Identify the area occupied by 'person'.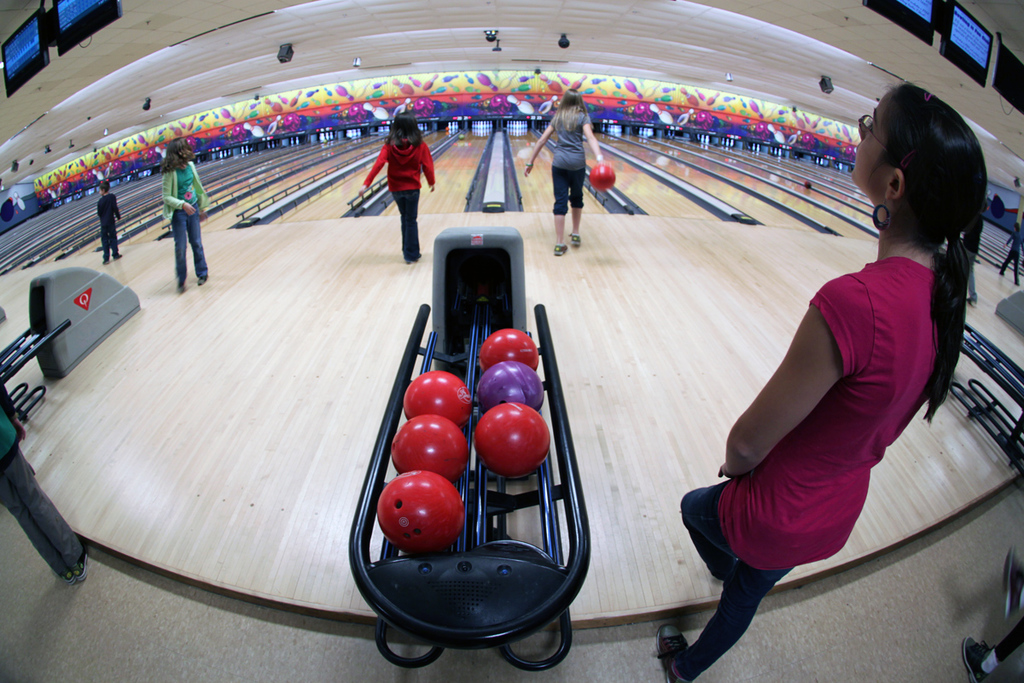
Area: 359, 108, 439, 266.
